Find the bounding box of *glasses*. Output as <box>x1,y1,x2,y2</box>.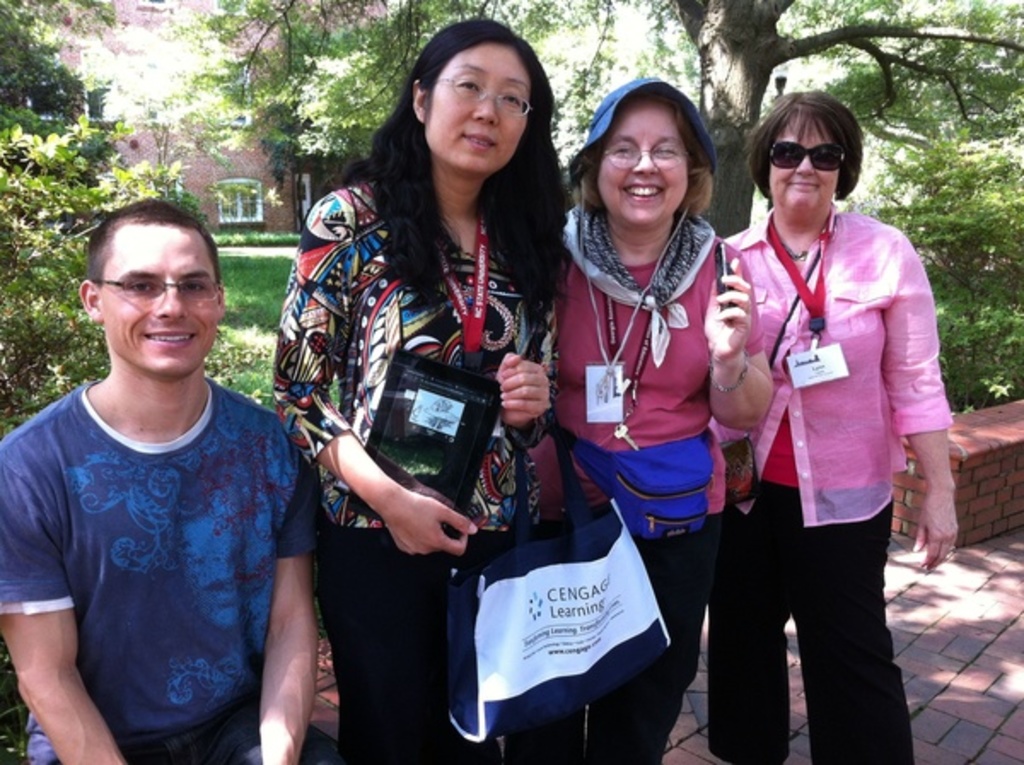
<box>594,147,684,167</box>.
